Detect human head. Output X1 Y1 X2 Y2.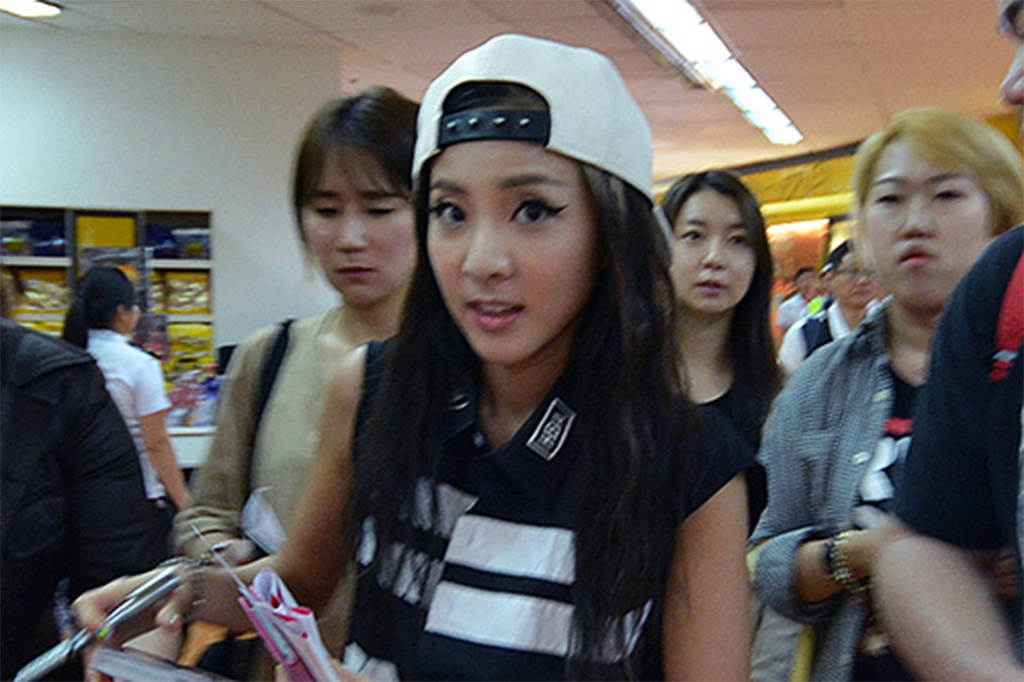
659 170 766 321.
